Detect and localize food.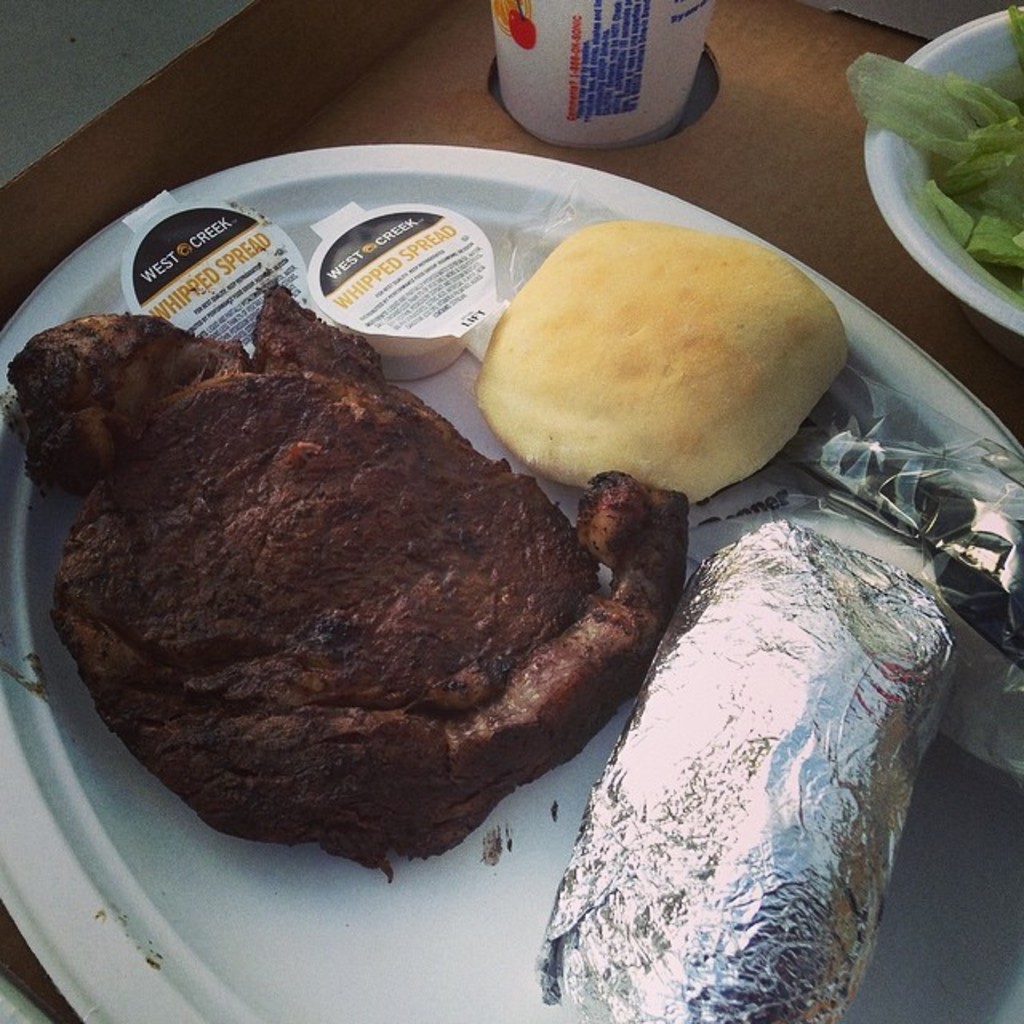
Localized at x1=467 y1=219 x2=848 y2=496.
